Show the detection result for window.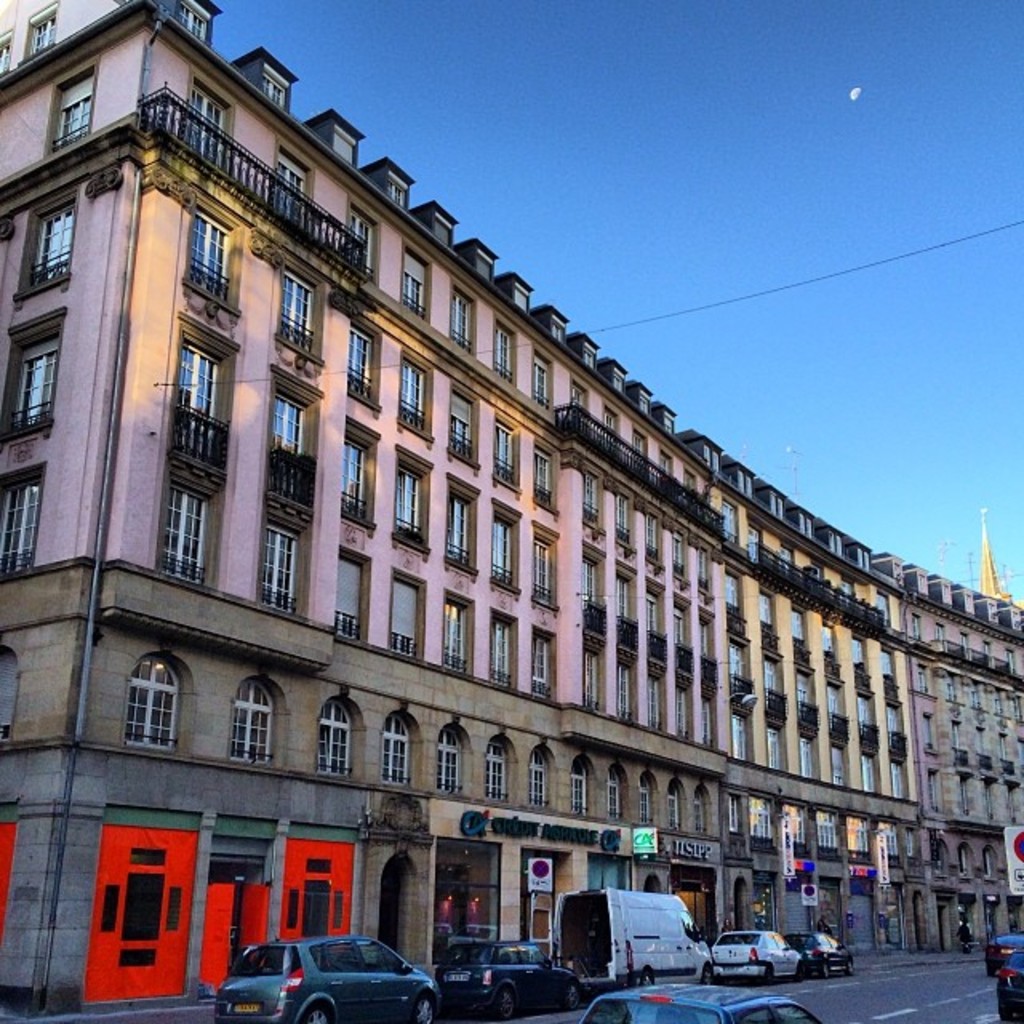
crop(630, 589, 674, 674).
